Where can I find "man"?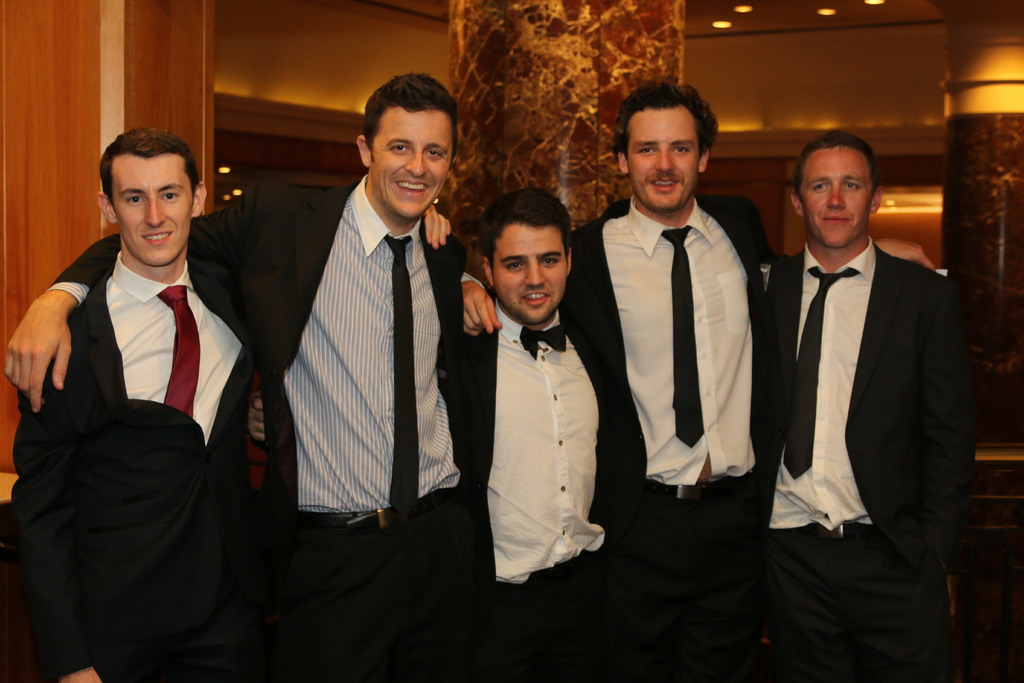
You can find it at {"x1": 9, "y1": 131, "x2": 263, "y2": 682}.
